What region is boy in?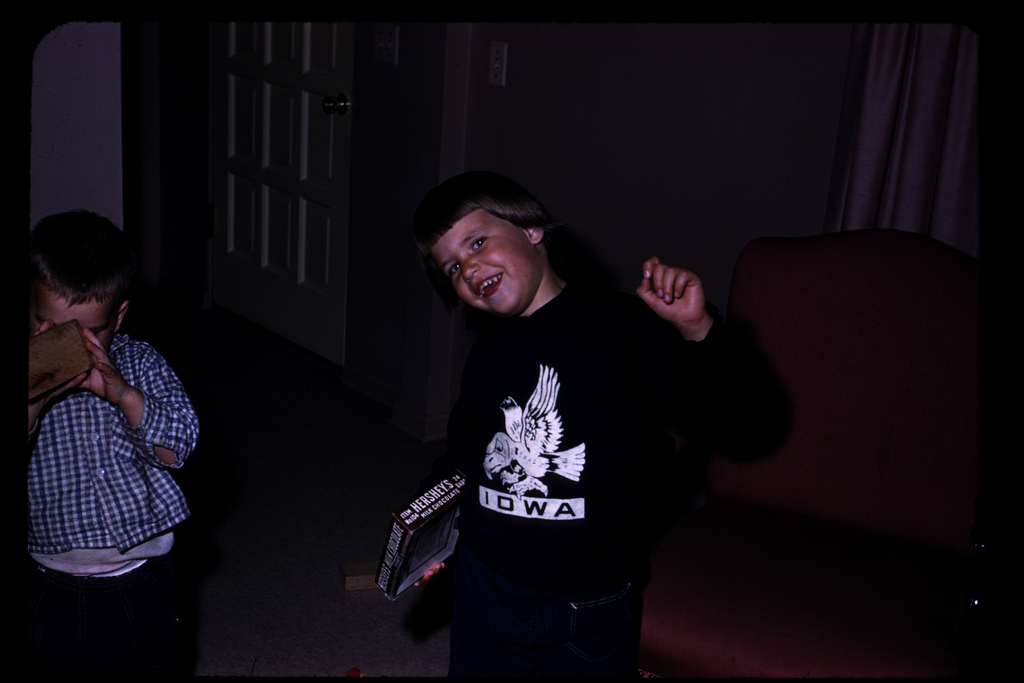
BBox(0, 199, 196, 632).
